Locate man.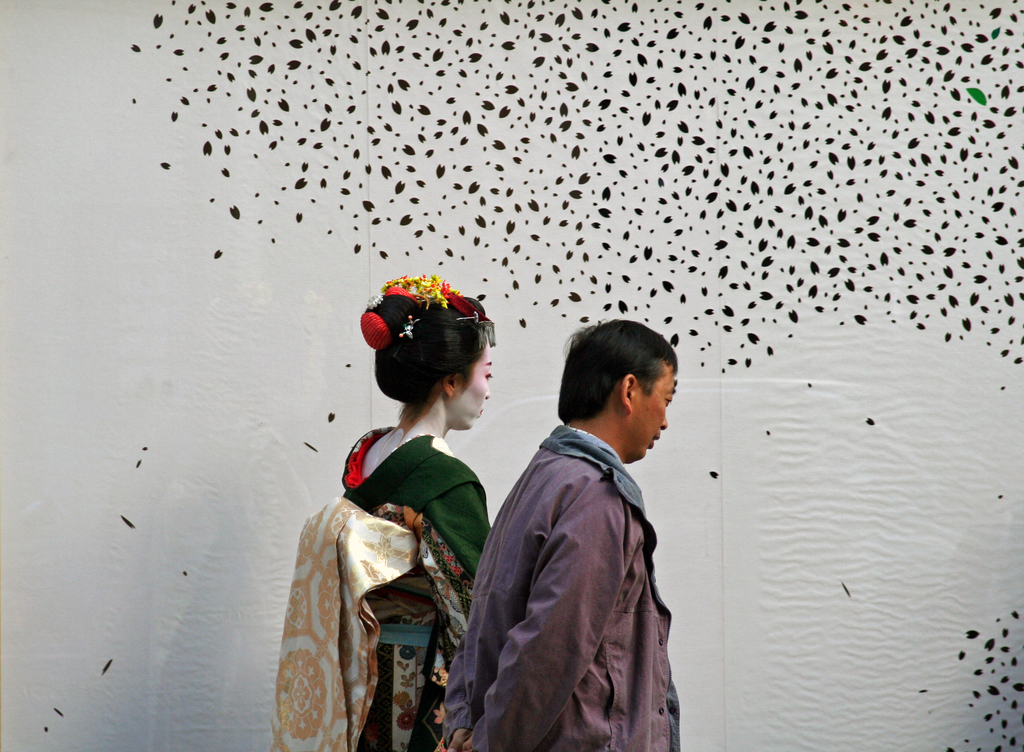
Bounding box: (left=419, top=306, right=685, bottom=751).
